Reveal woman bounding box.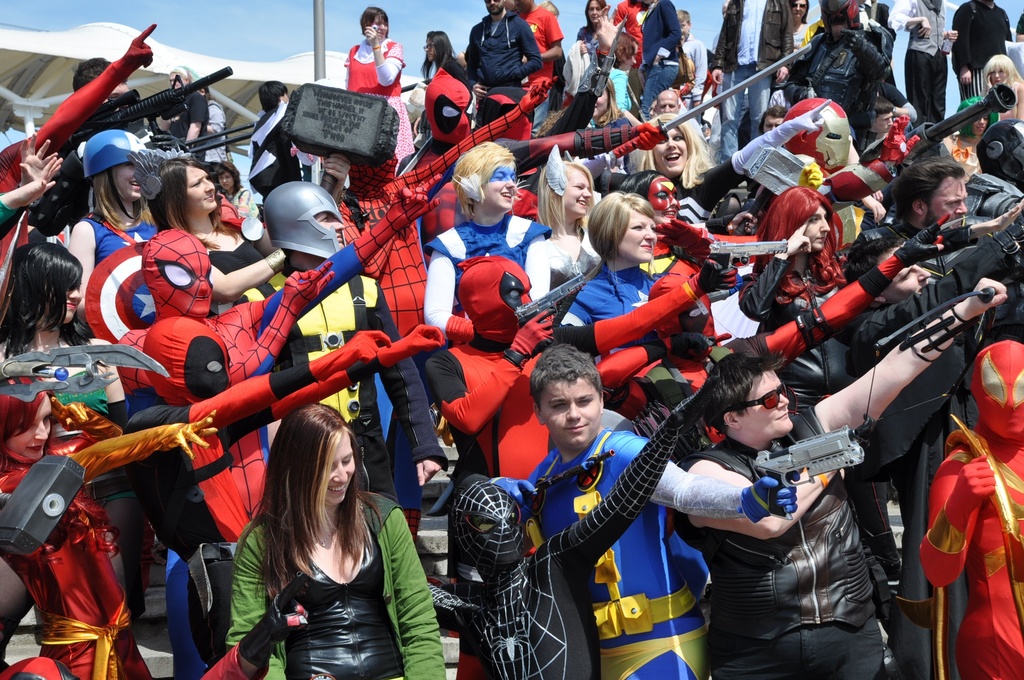
Revealed: <bbox>982, 56, 1023, 115</bbox>.
